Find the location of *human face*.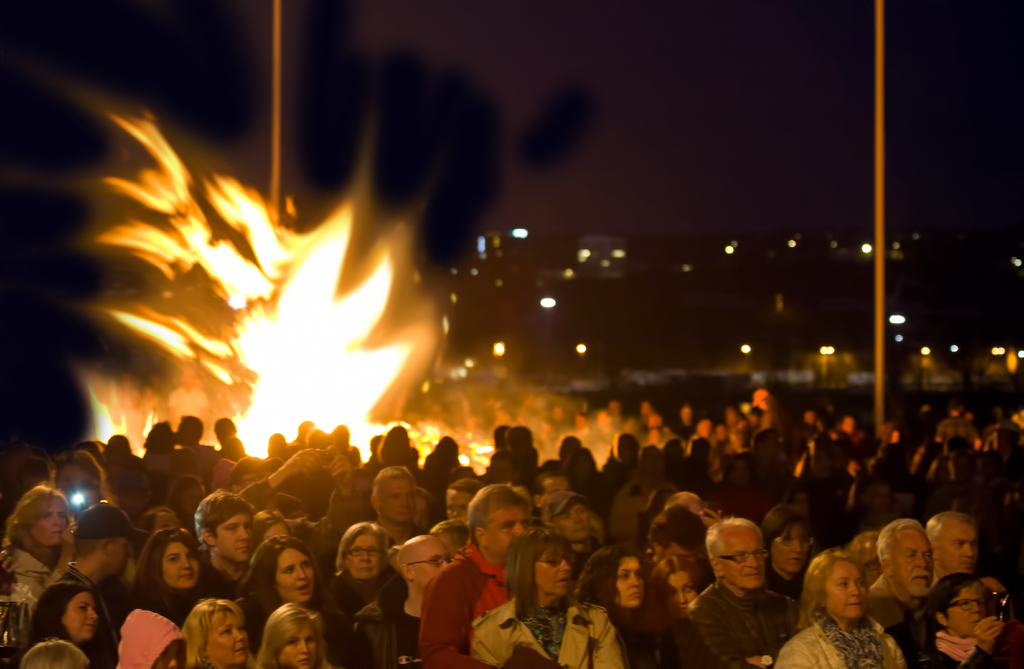
Location: [x1=217, y1=513, x2=255, y2=561].
